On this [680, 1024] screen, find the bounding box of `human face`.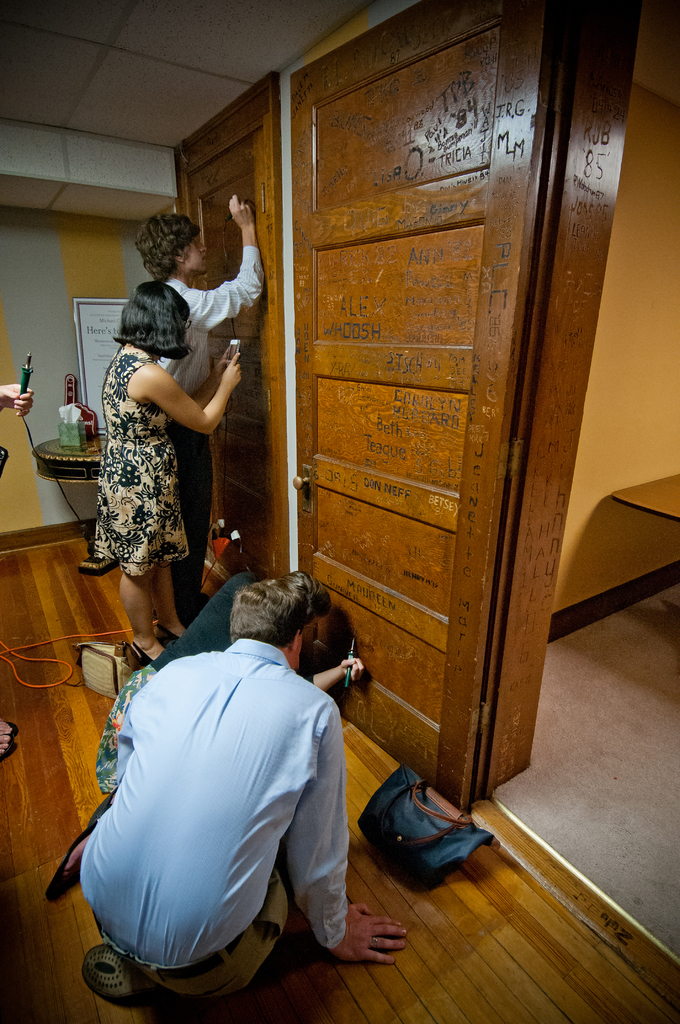
Bounding box: 305:612:330:638.
